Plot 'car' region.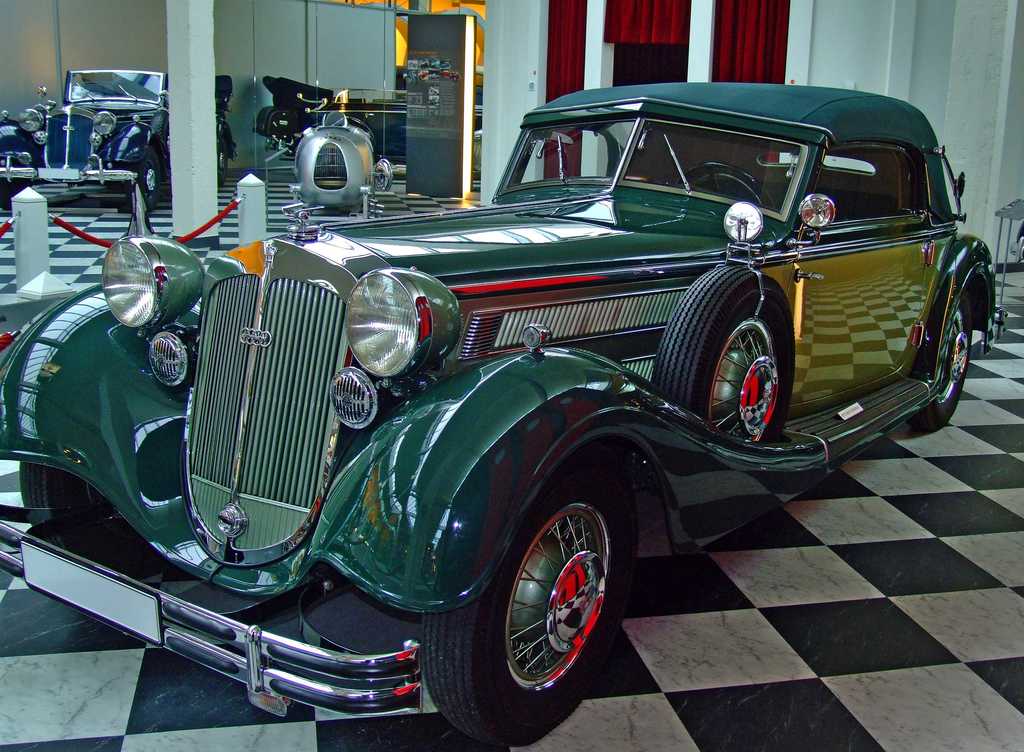
Plotted at region(0, 65, 236, 212).
